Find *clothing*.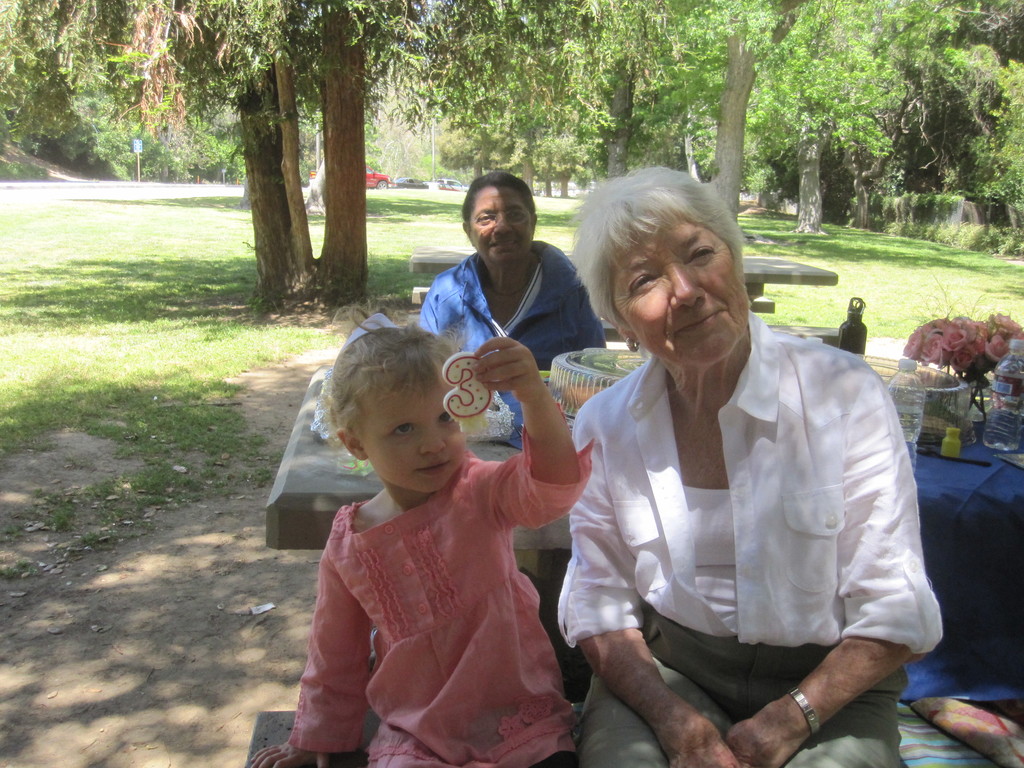
crop(556, 303, 942, 767).
